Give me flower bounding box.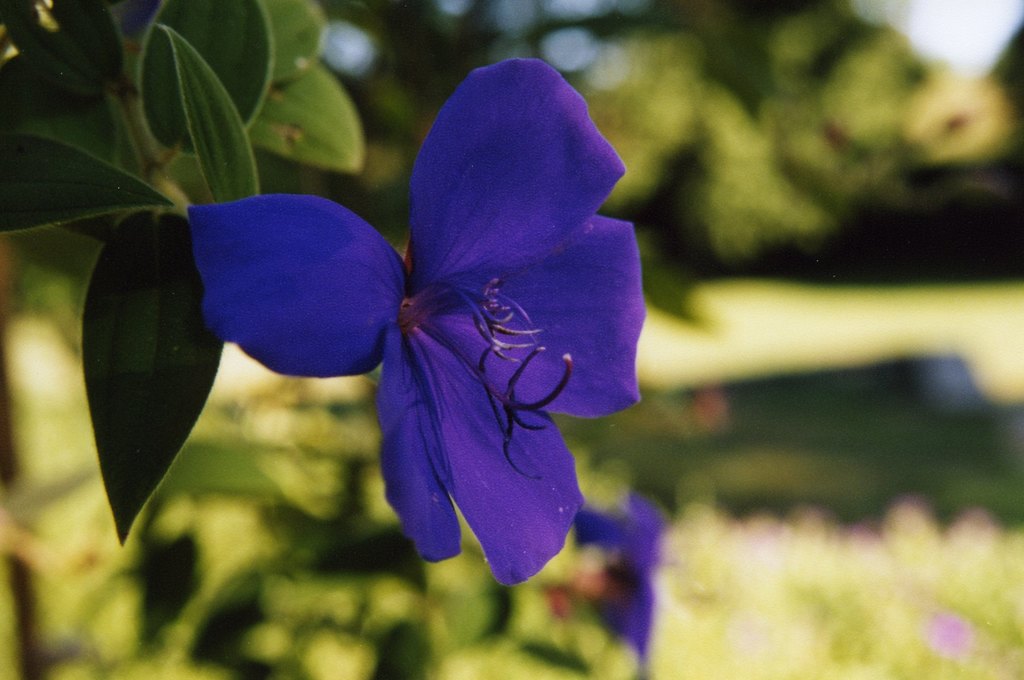
226,46,671,601.
